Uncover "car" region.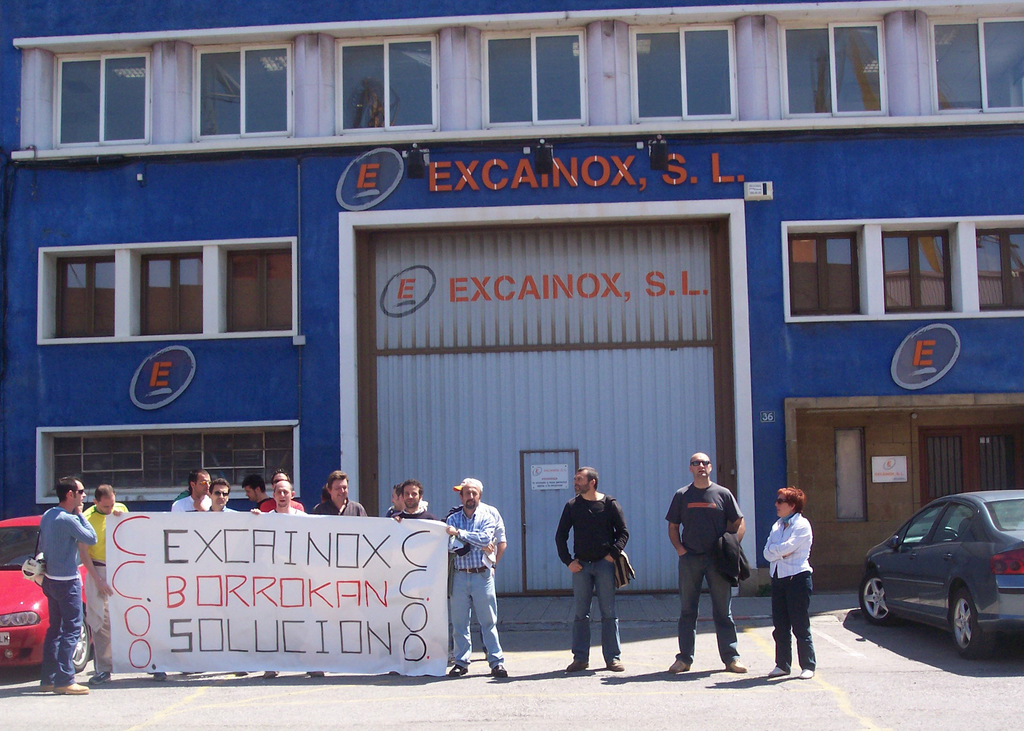
Uncovered: <box>860,497,1017,664</box>.
